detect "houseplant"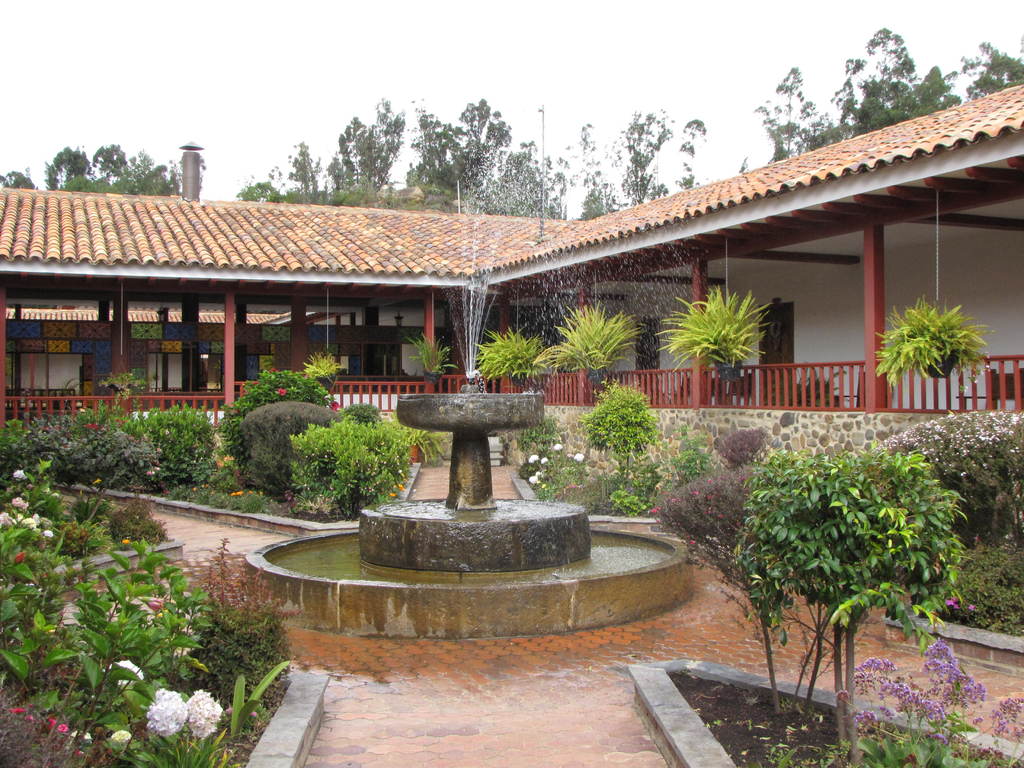
[300, 348, 346, 399]
